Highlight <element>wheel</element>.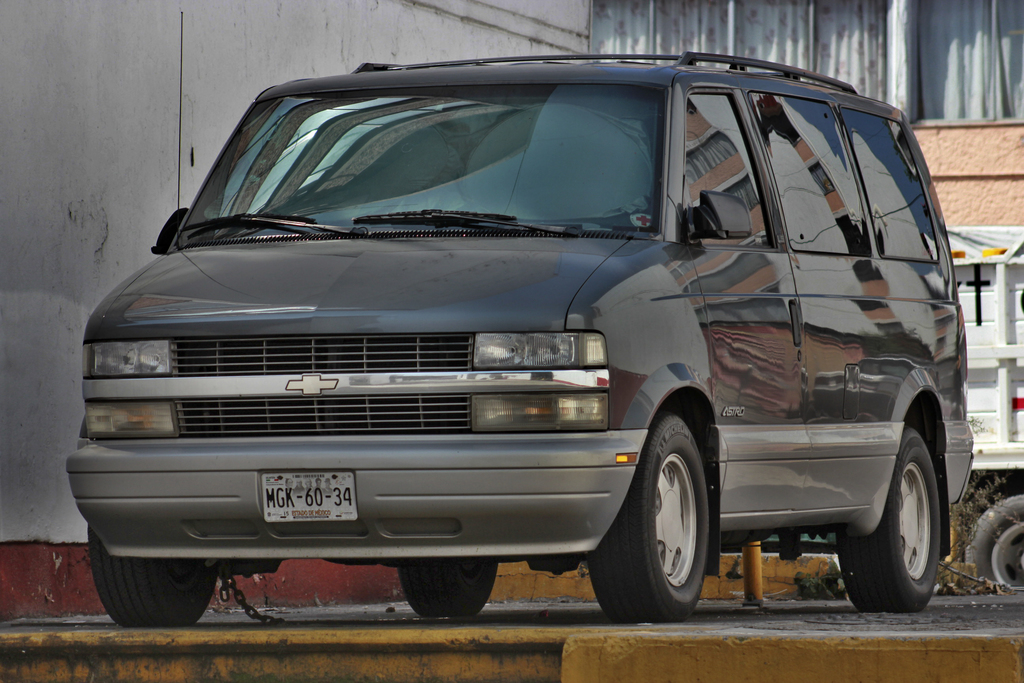
Highlighted region: BBox(396, 553, 509, 616).
